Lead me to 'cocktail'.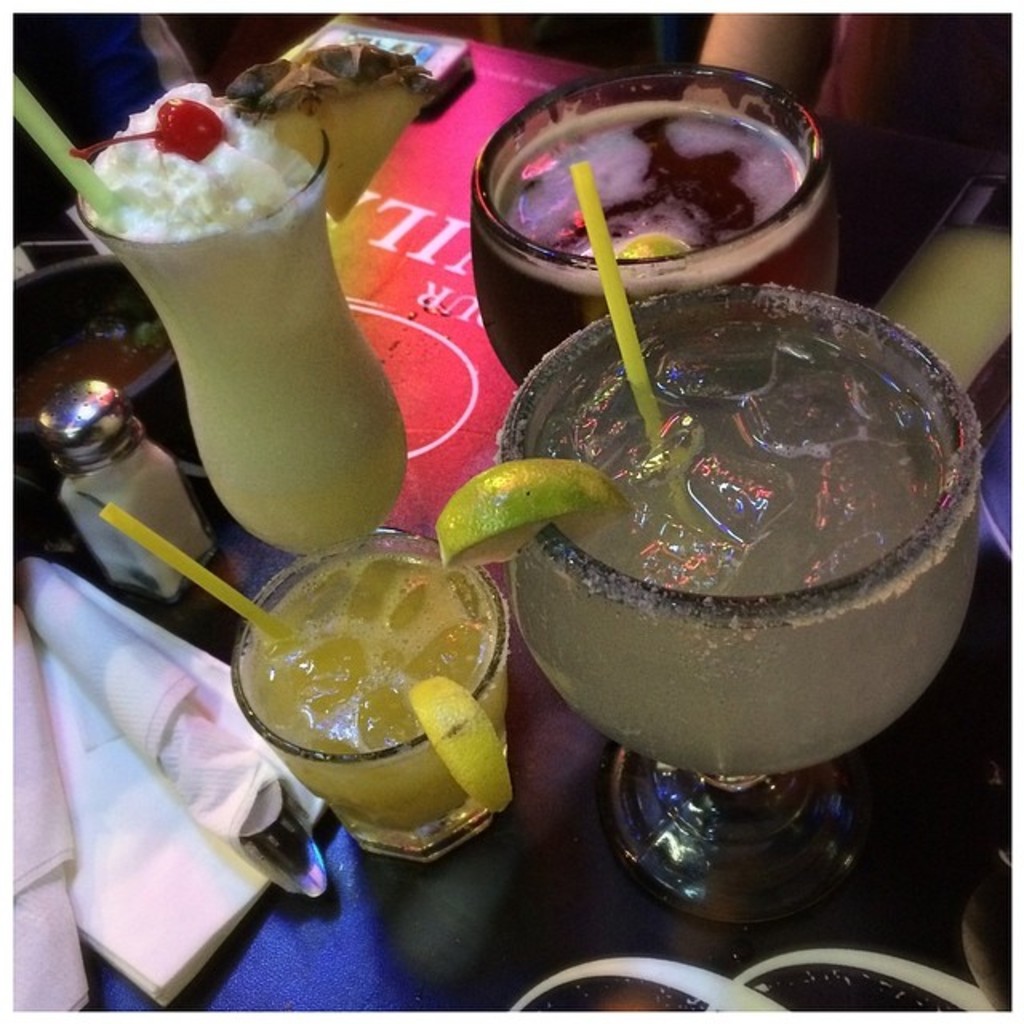
Lead to Rect(437, 277, 982, 933).
